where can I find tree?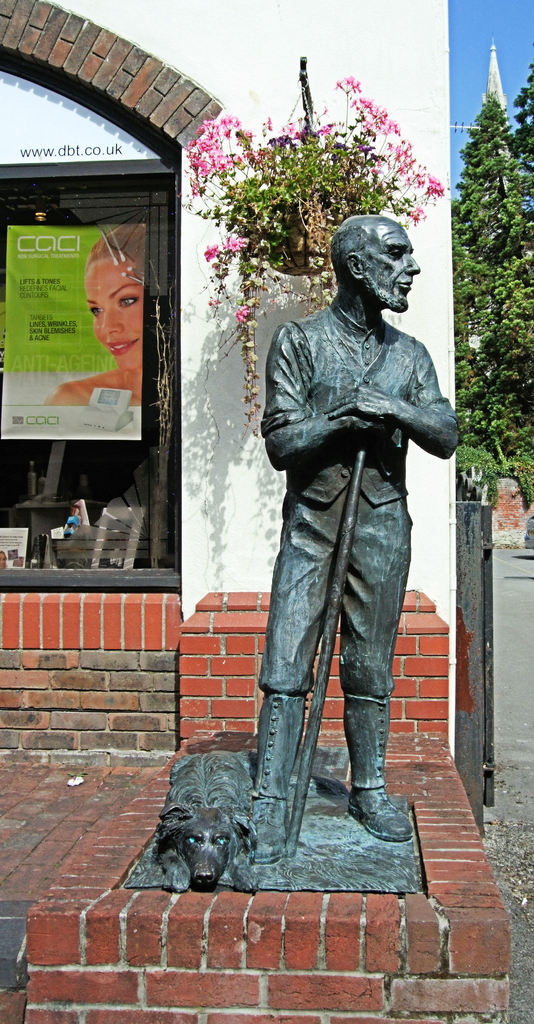
You can find it at bbox=(444, 64, 533, 505).
